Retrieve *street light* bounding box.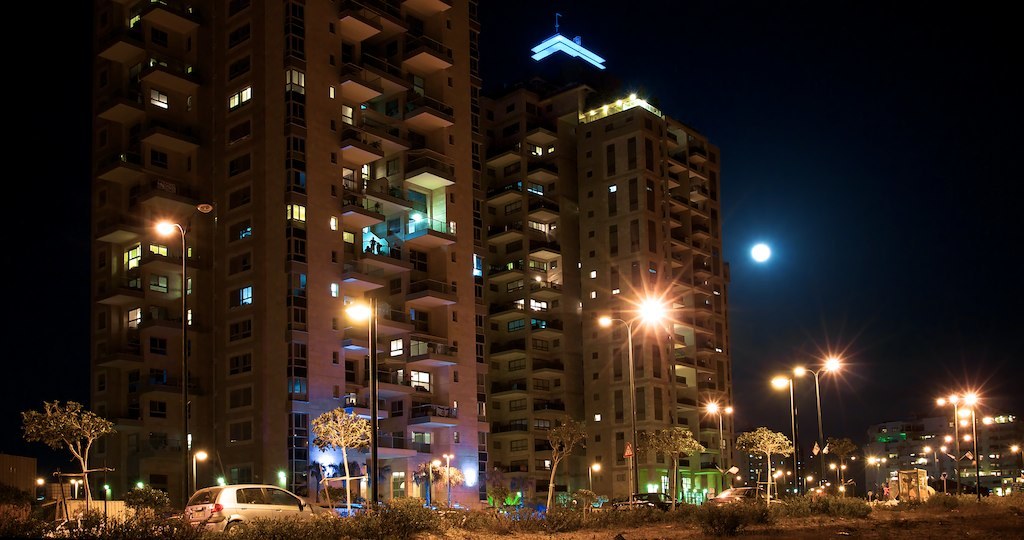
Bounding box: select_region(865, 454, 892, 485).
